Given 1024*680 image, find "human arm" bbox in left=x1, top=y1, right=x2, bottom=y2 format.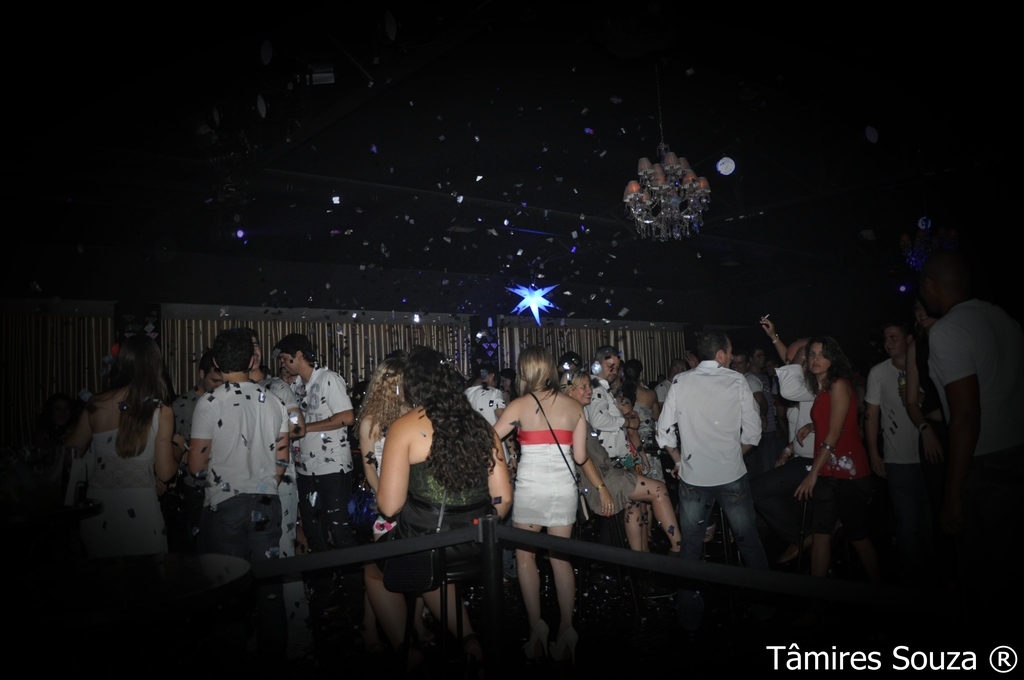
left=302, top=371, right=358, bottom=435.
